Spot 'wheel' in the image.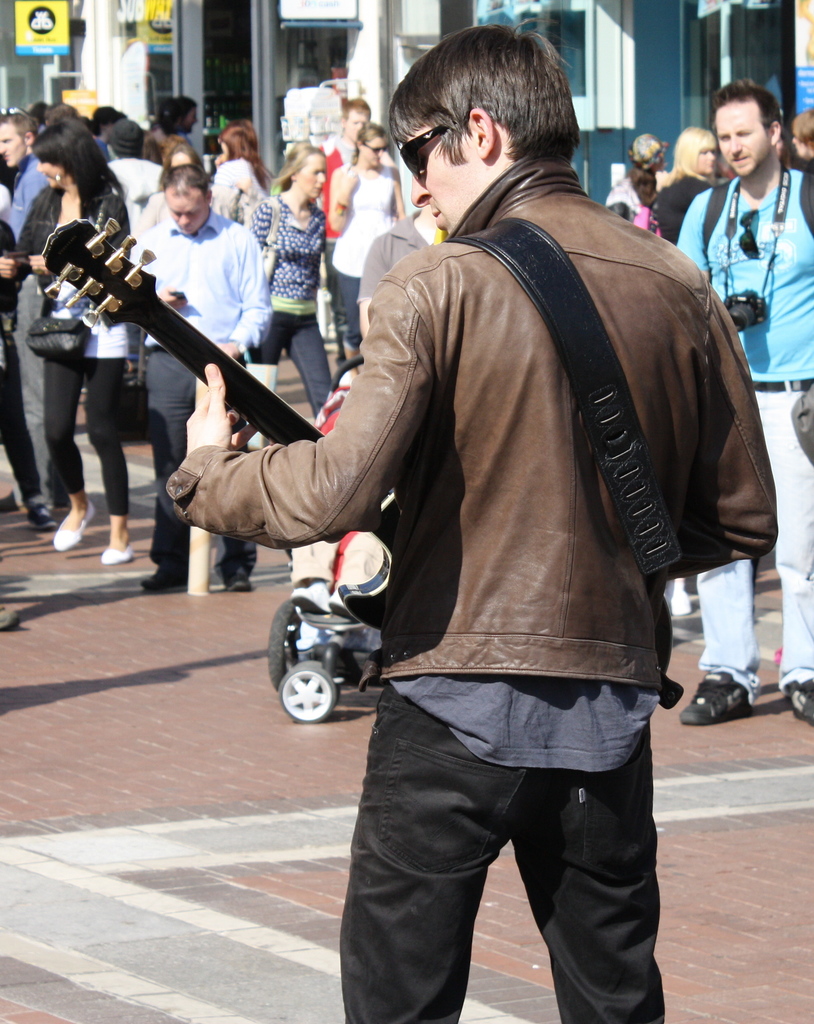
'wheel' found at (left=279, top=662, right=346, bottom=724).
